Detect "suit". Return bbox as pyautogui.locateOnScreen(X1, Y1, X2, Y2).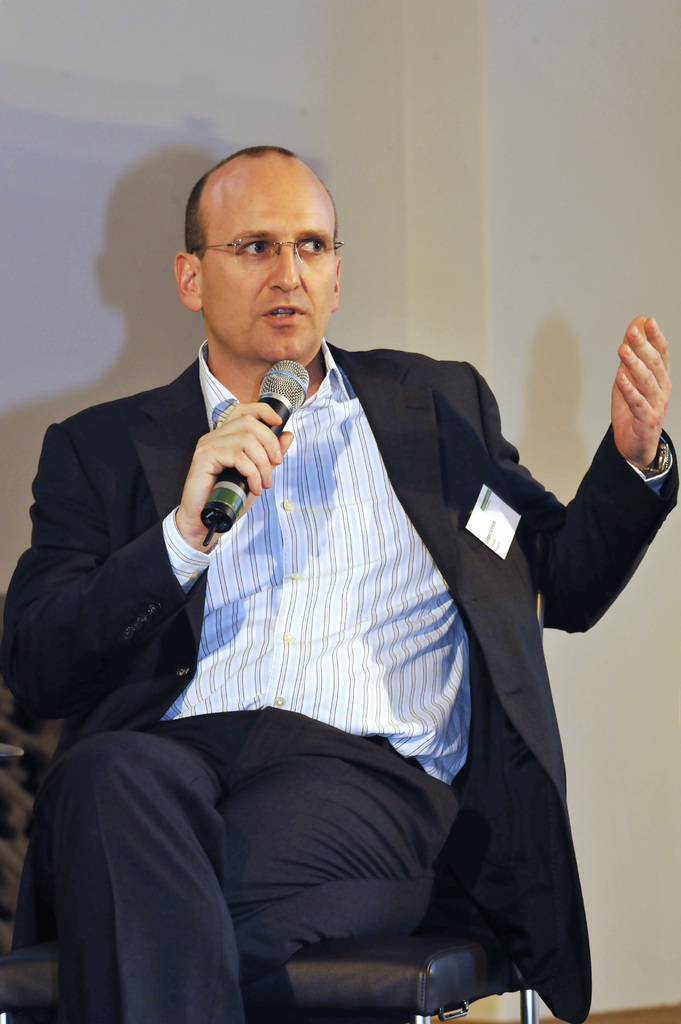
pyautogui.locateOnScreen(0, 339, 680, 1023).
